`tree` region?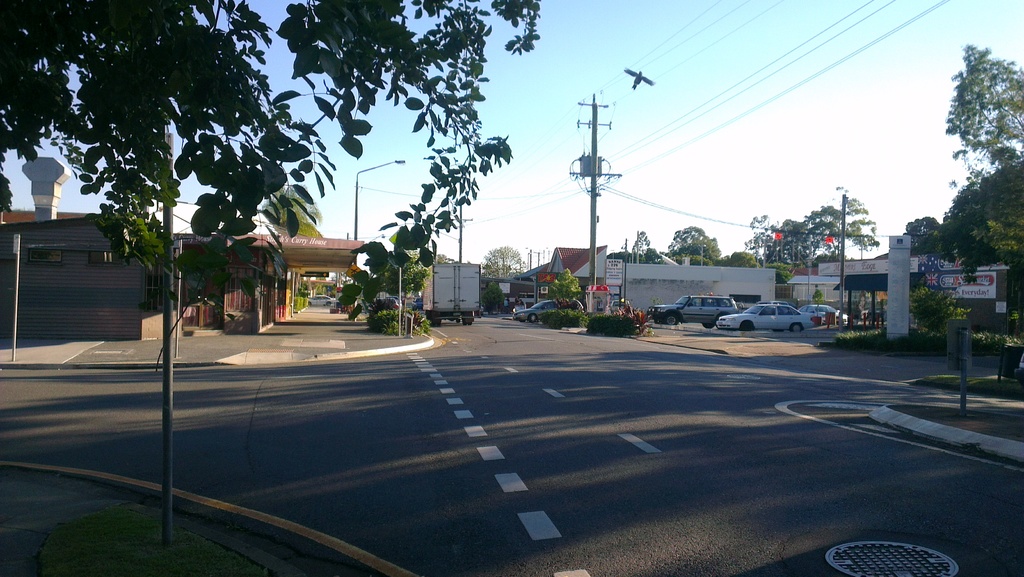
box(260, 184, 323, 240)
